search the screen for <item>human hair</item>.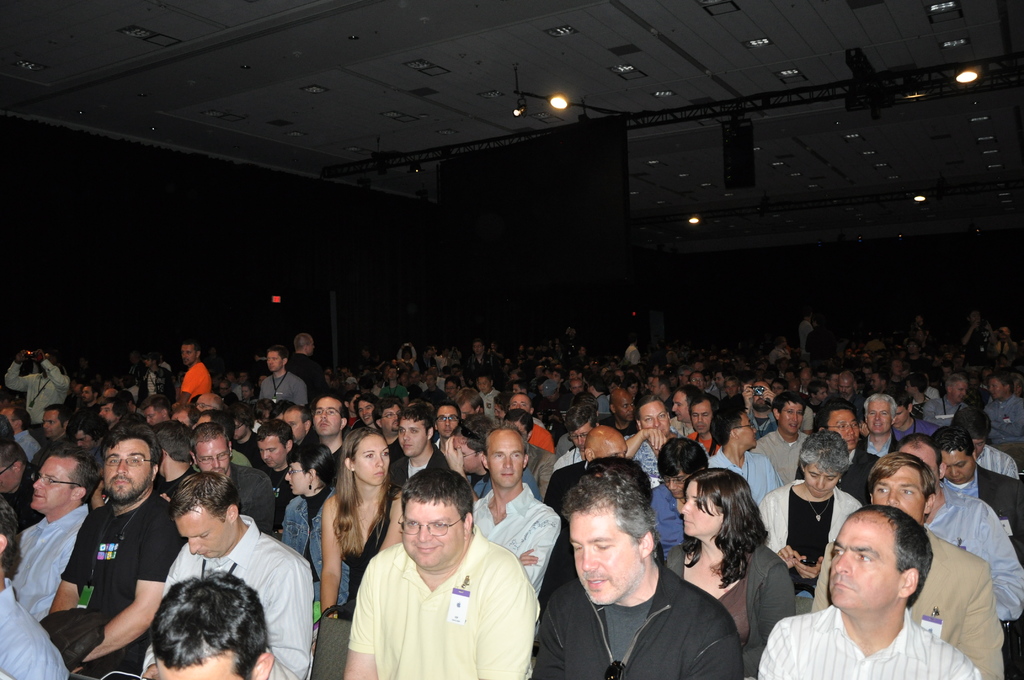
Found at bbox(15, 406, 32, 429).
